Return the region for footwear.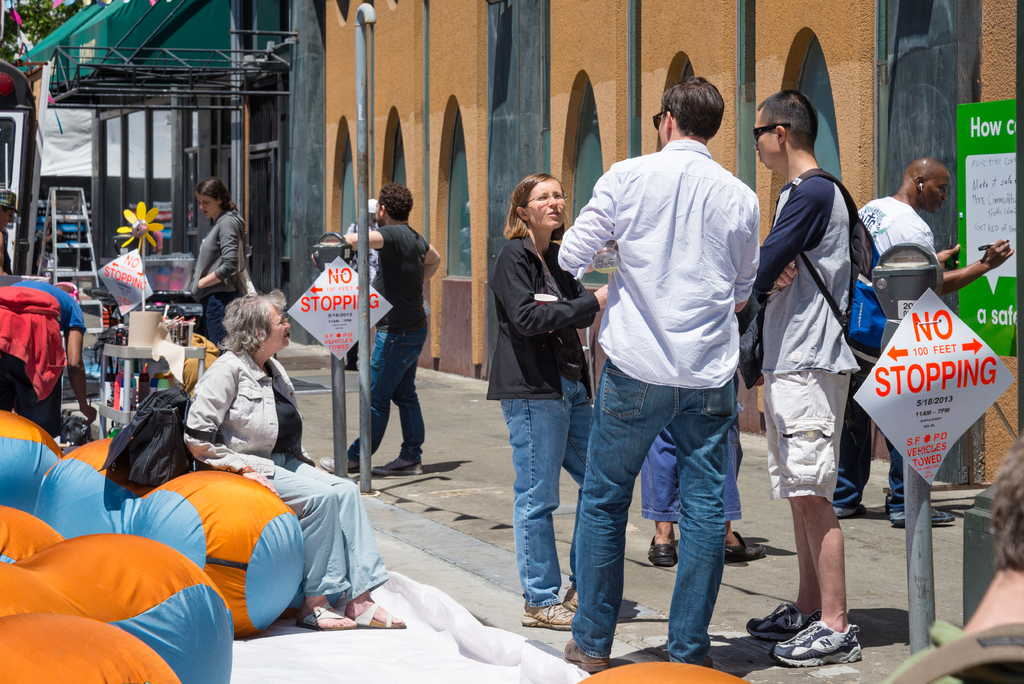
(744,601,818,641).
